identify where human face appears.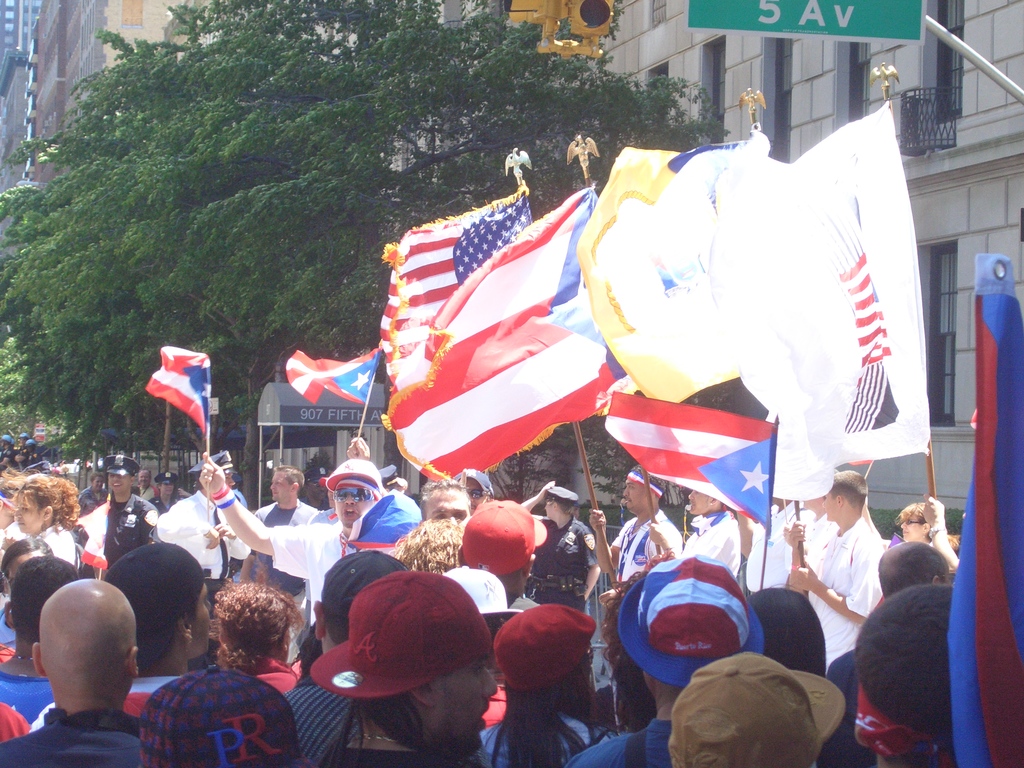
Appears at 227,470,237,494.
